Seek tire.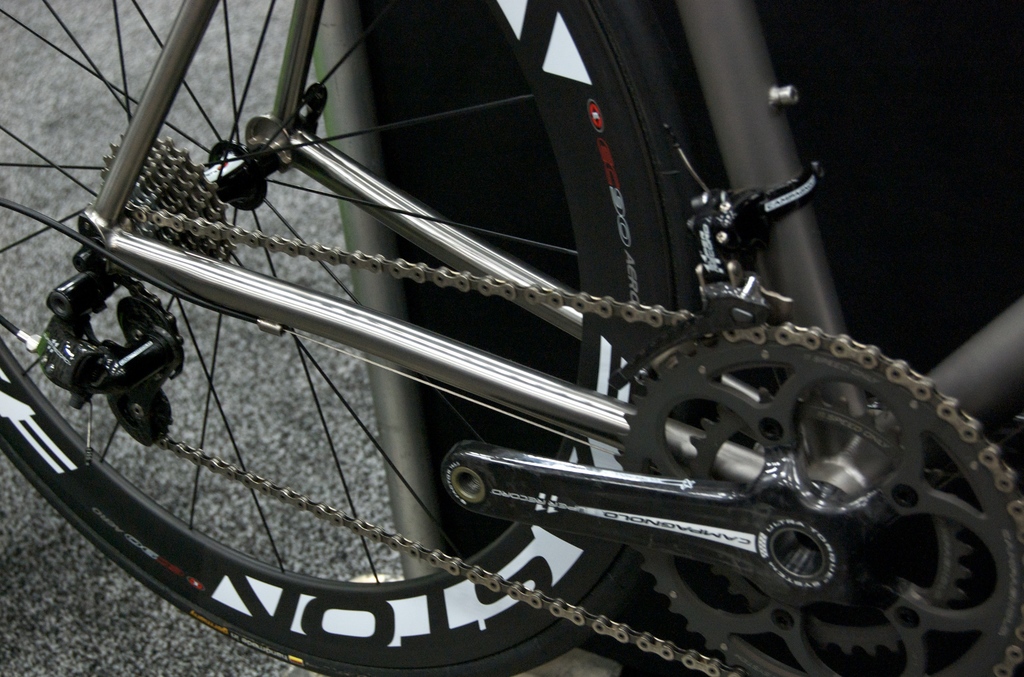
<box>0,0,746,676</box>.
